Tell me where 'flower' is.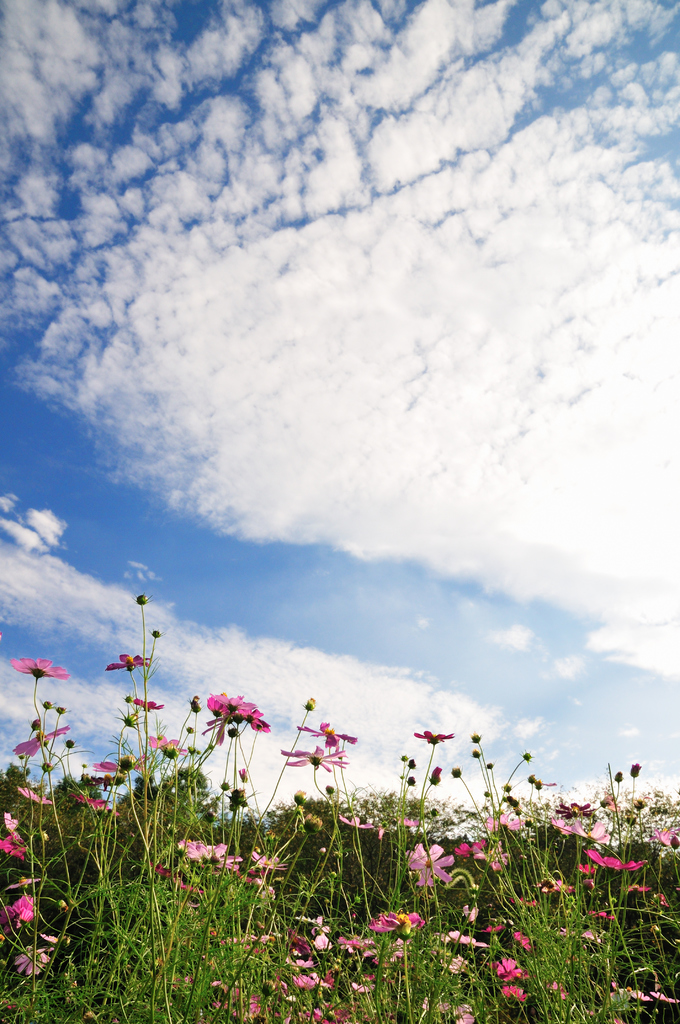
'flower' is at pyautogui.locateOnScreen(94, 762, 140, 776).
